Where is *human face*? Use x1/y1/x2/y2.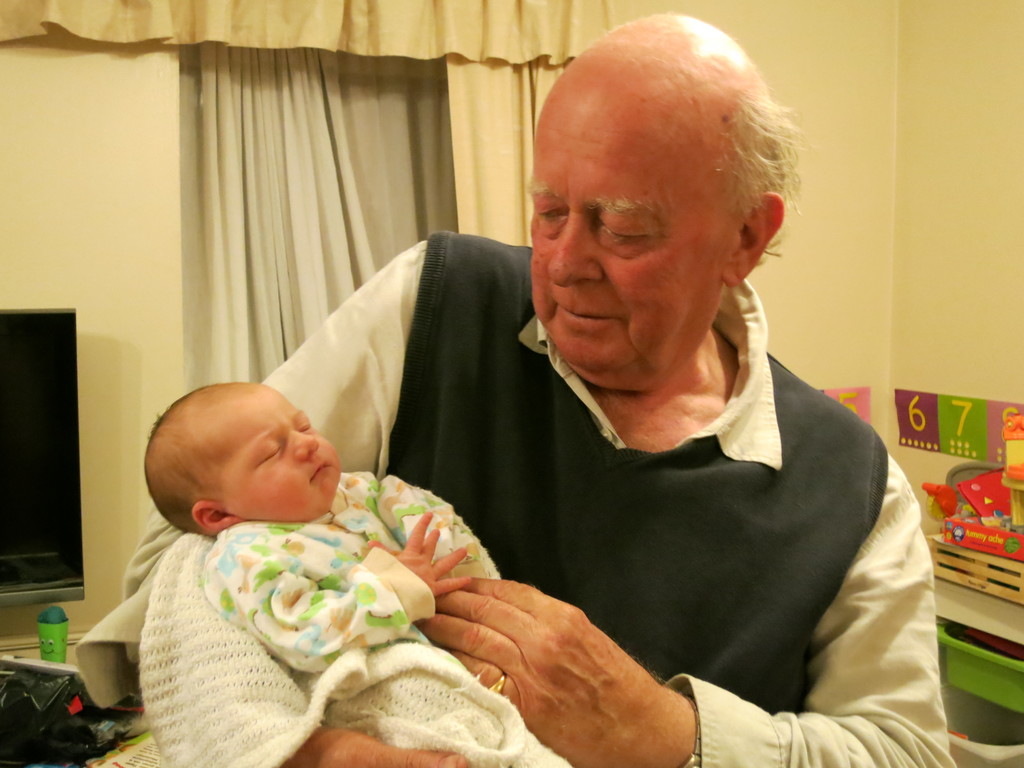
532/72/740/378.
